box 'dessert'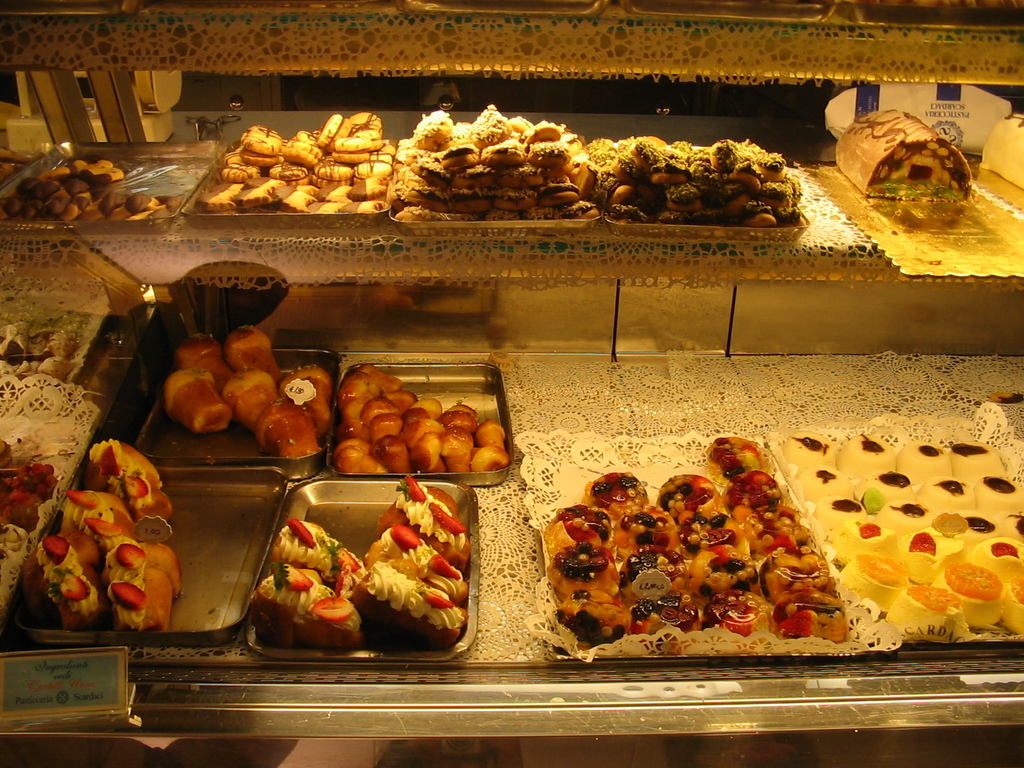
(647,597,695,628)
